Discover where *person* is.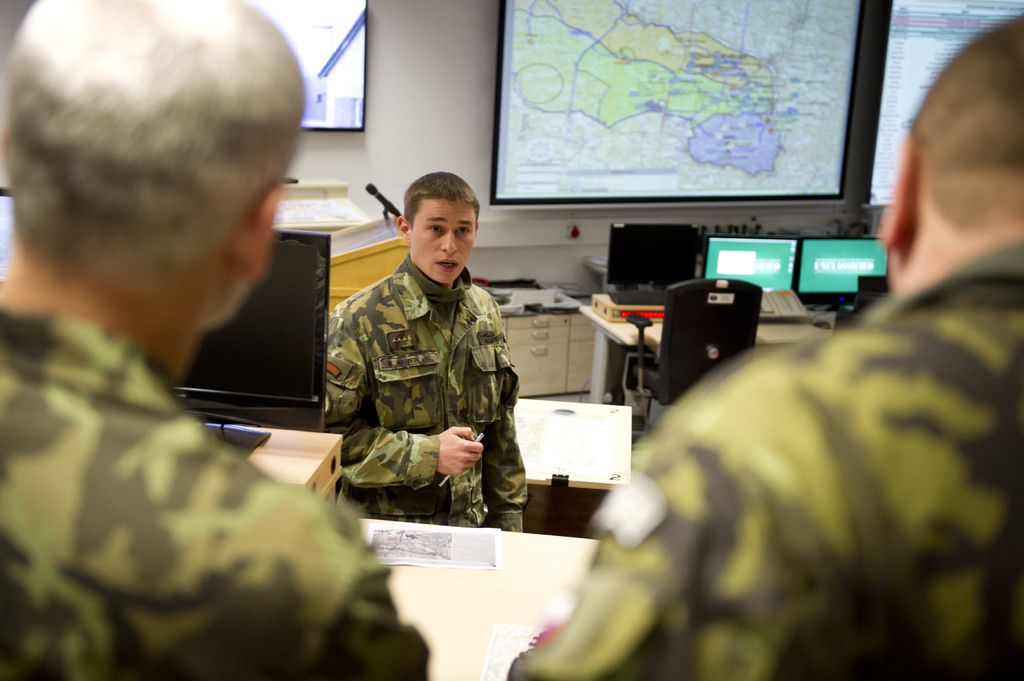
Discovered at pyautogui.locateOnScreen(507, 11, 1023, 680).
